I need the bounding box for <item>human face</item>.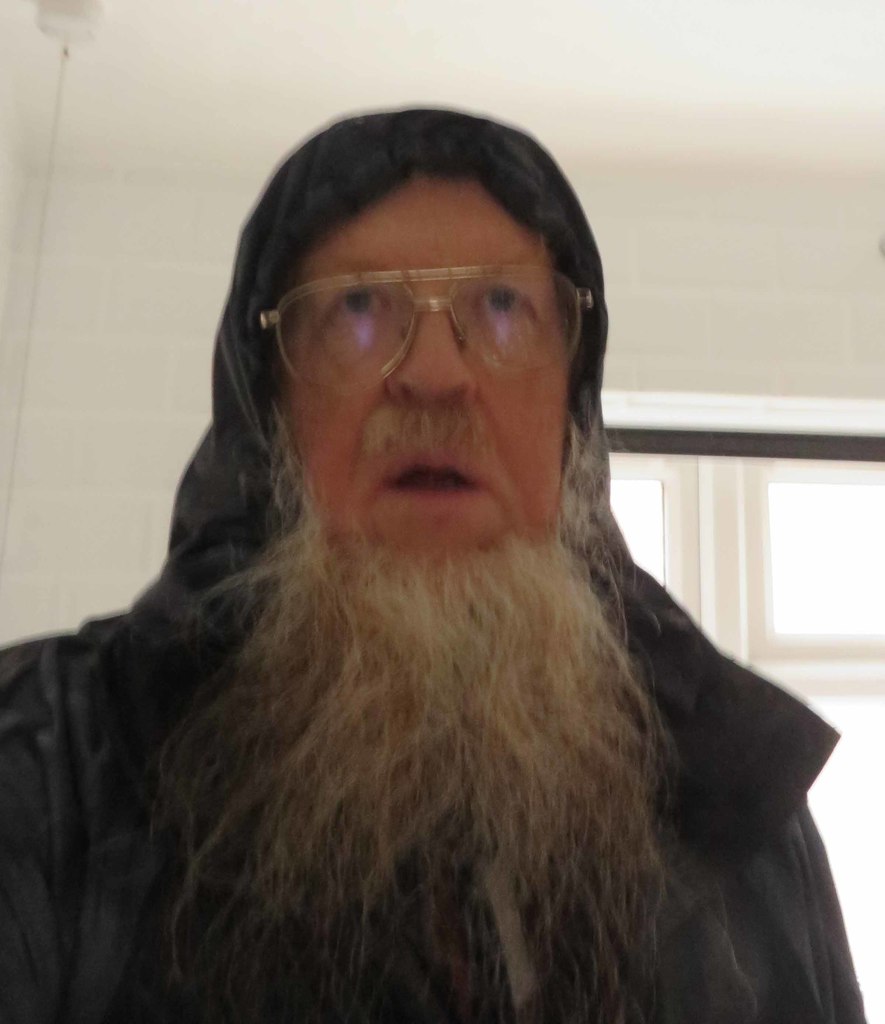
Here it is: box=[280, 176, 570, 563].
